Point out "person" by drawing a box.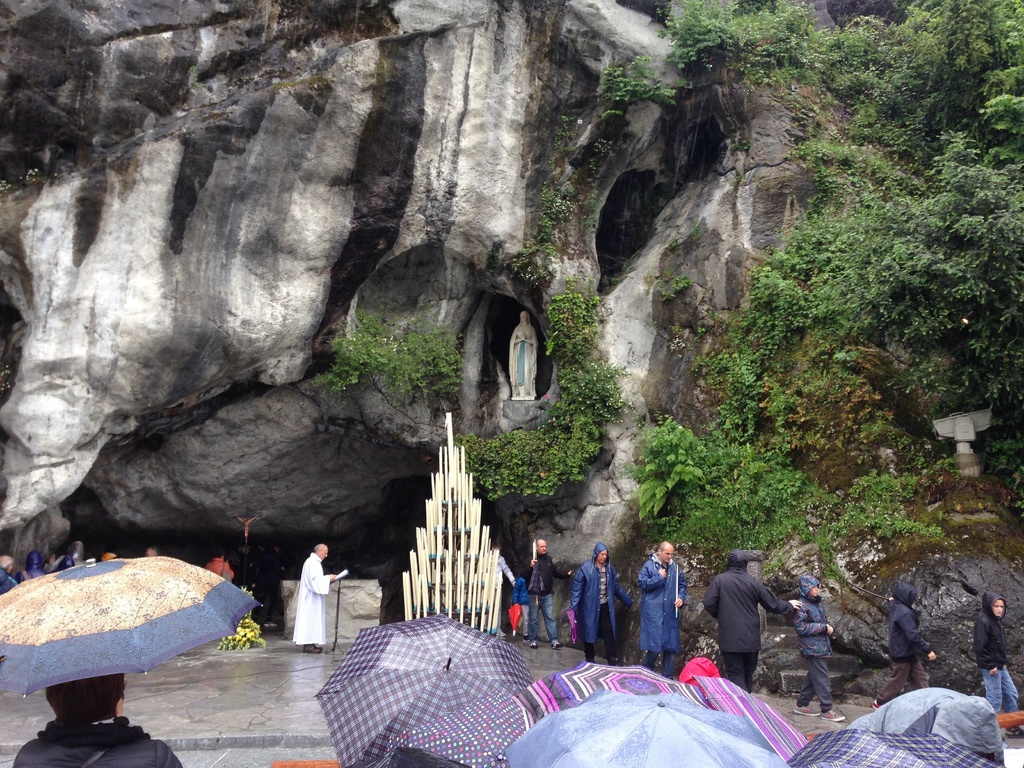
box(979, 597, 1023, 732).
